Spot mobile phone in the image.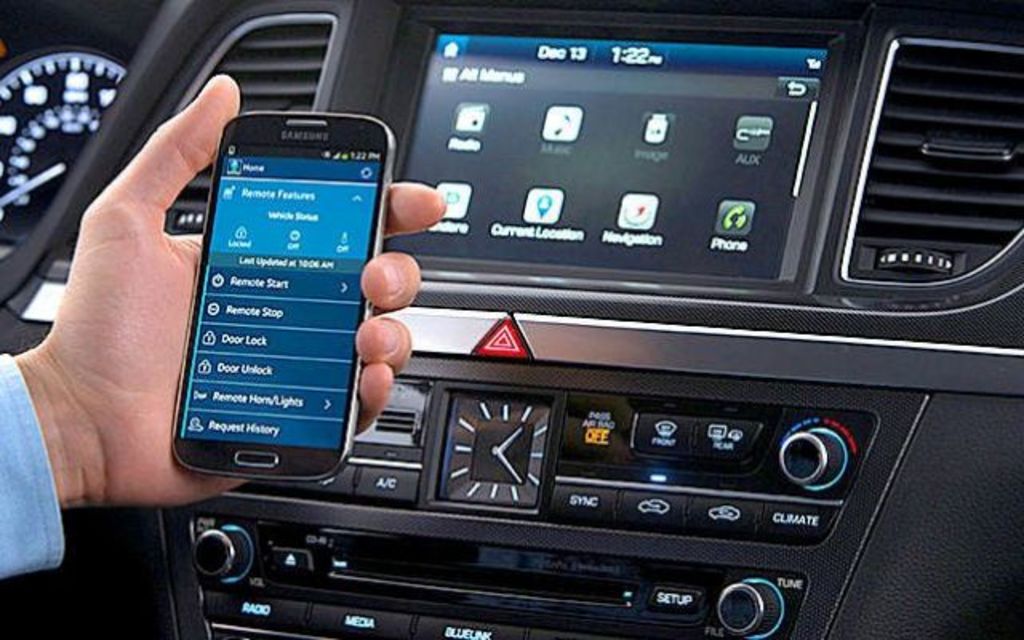
mobile phone found at l=160, t=86, r=390, b=488.
